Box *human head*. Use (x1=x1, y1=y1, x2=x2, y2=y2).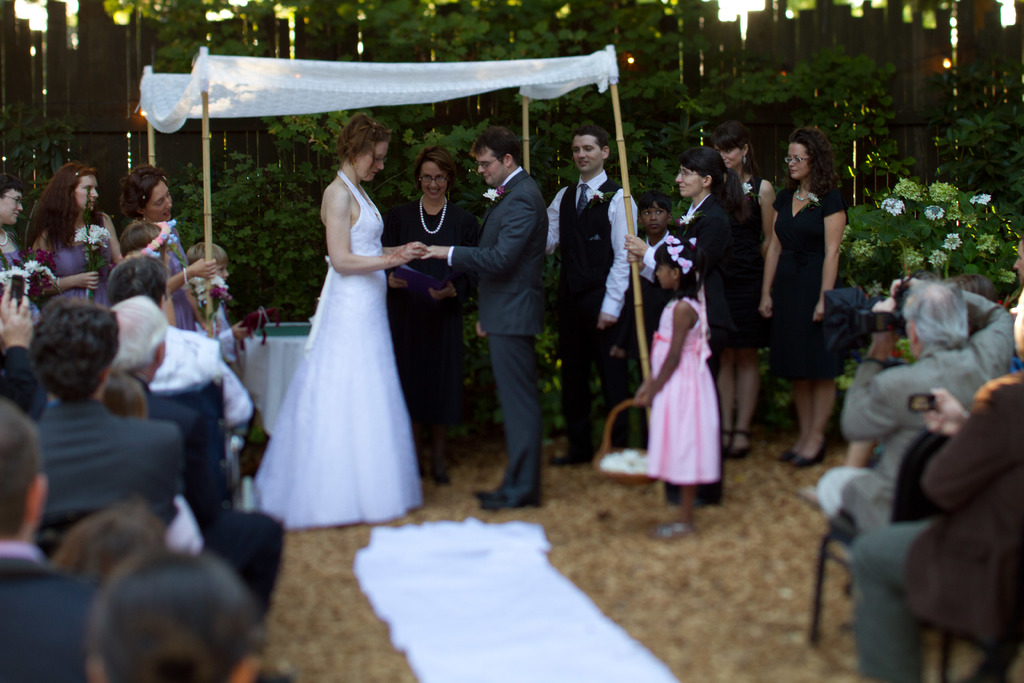
(x1=119, y1=217, x2=173, y2=262).
